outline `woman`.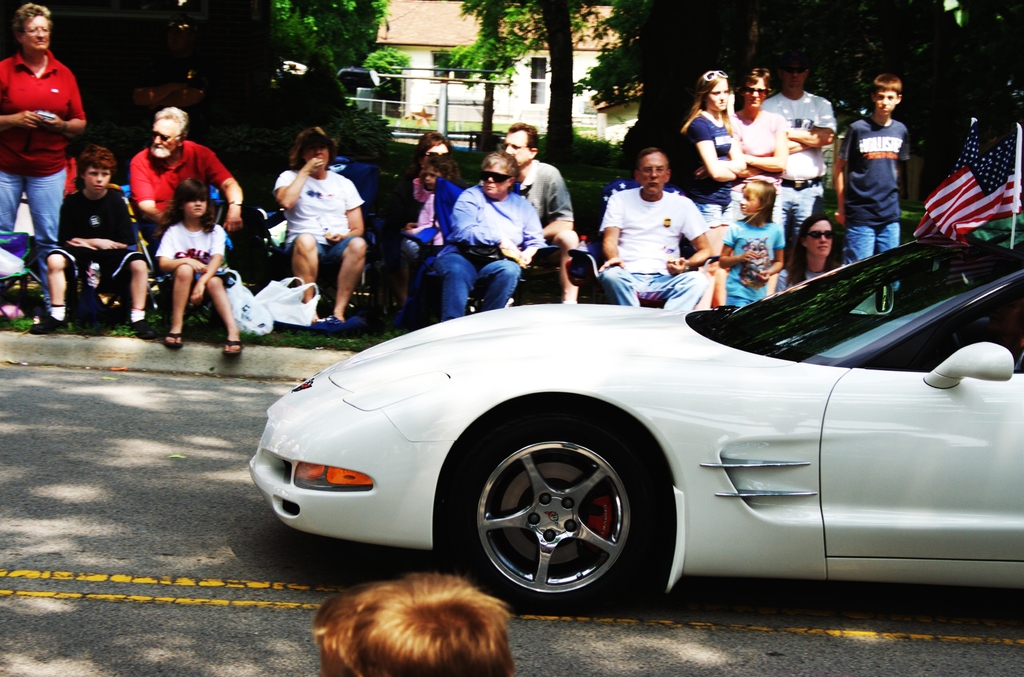
Outline: region(278, 122, 365, 322).
